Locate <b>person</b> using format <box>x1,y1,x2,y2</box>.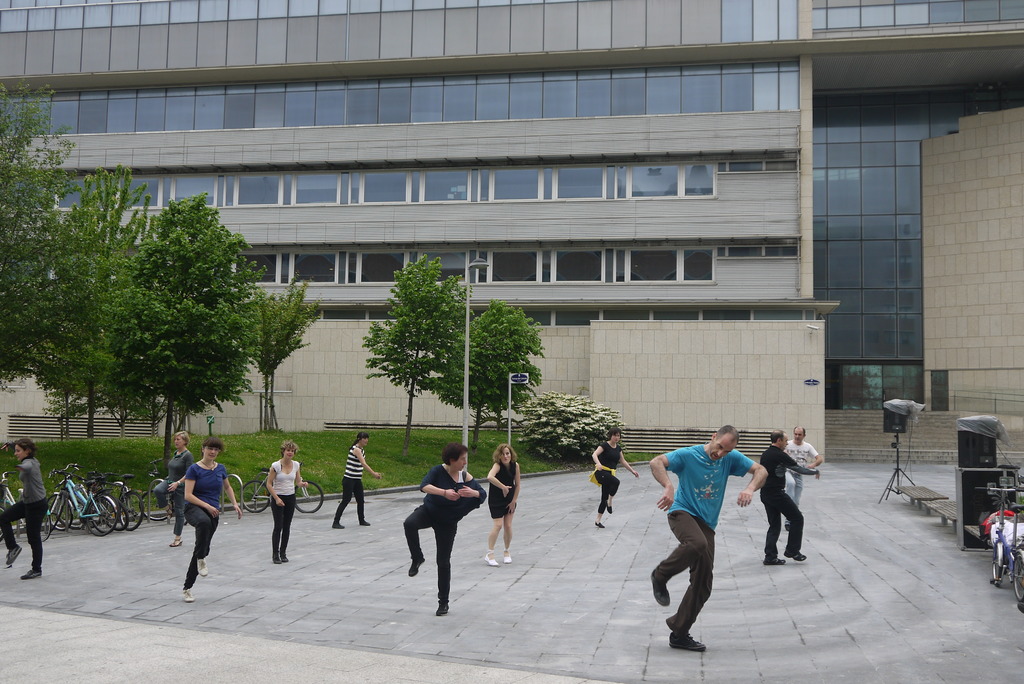
<box>154,425,195,549</box>.
